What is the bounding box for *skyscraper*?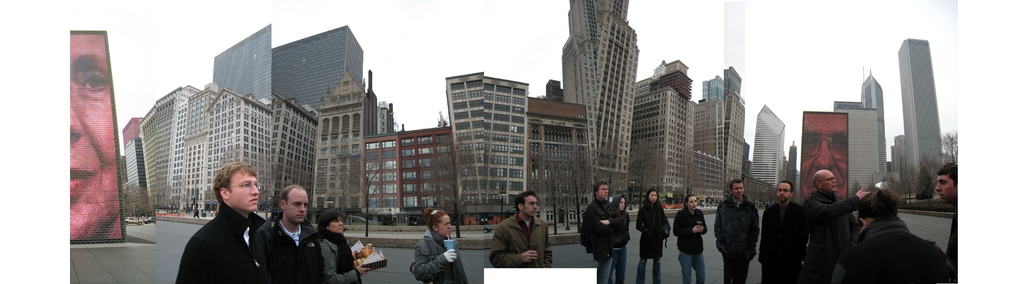
[901, 23, 962, 213].
